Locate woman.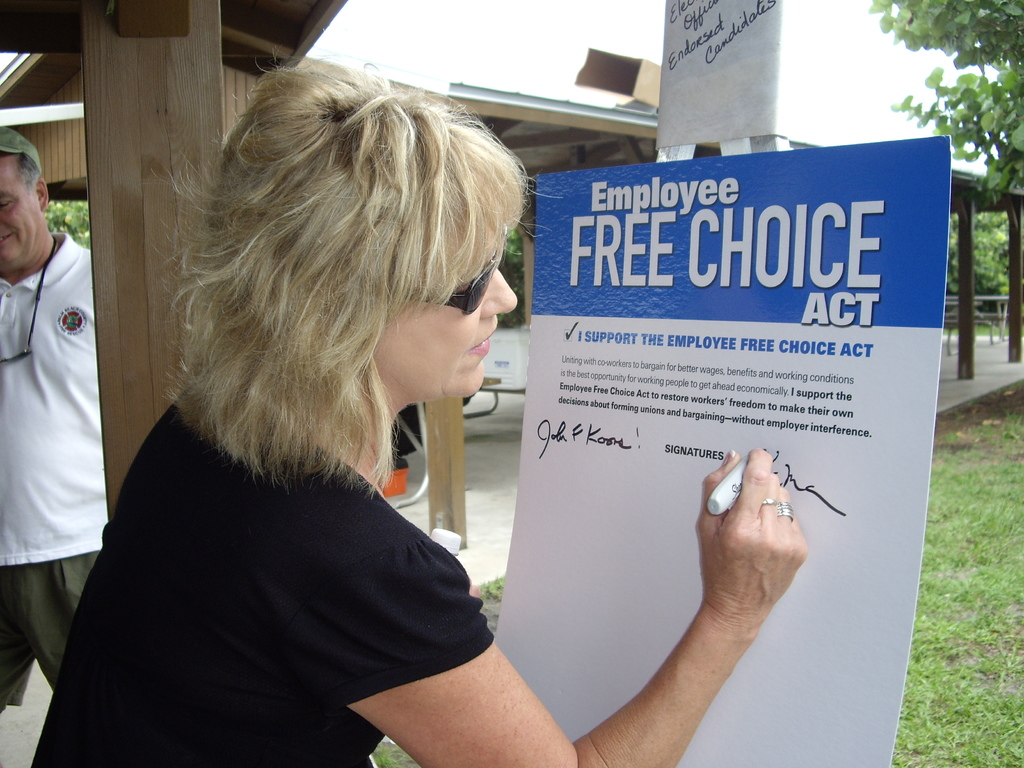
Bounding box: x1=17, y1=47, x2=808, y2=767.
